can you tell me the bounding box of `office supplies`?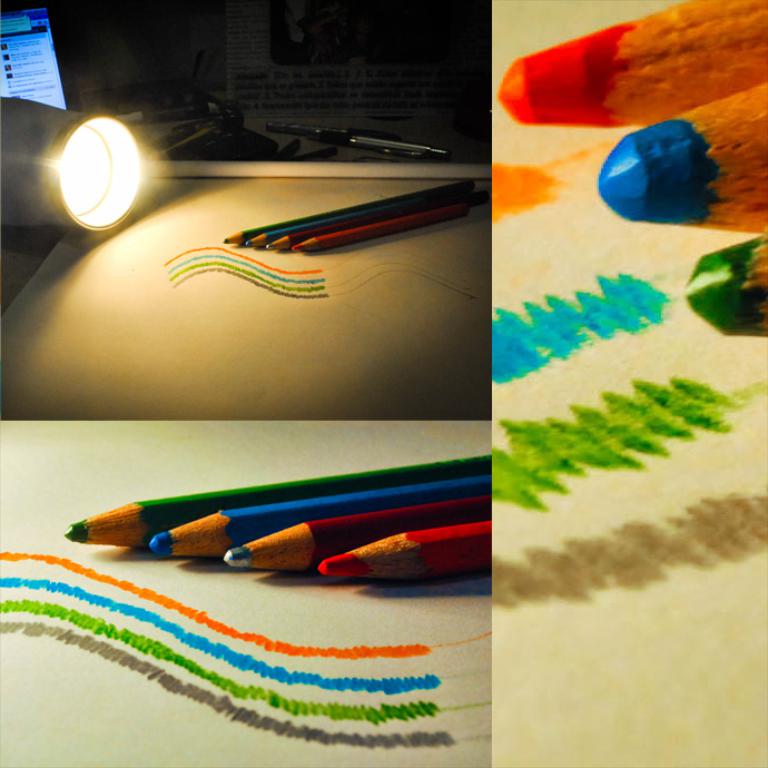
select_region(56, 460, 509, 570).
